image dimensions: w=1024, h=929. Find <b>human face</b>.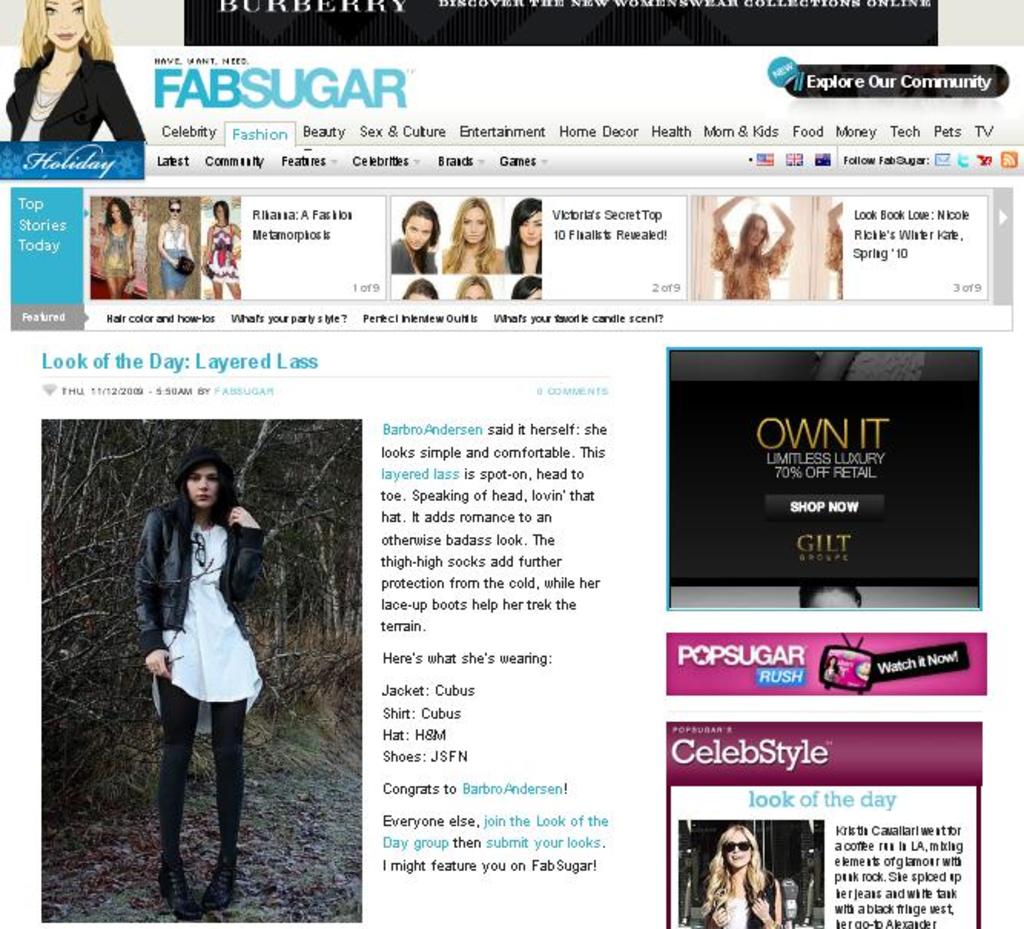
box=[462, 279, 487, 301].
